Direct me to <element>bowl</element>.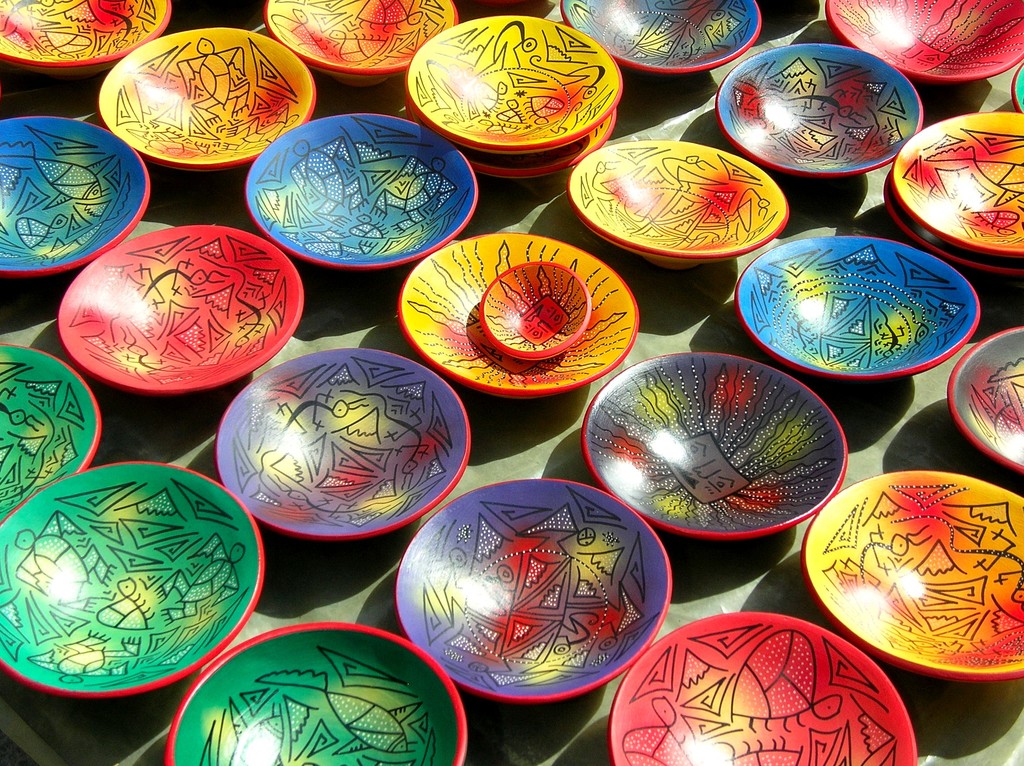
Direction: l=480, t=260, r=588, b=362.
